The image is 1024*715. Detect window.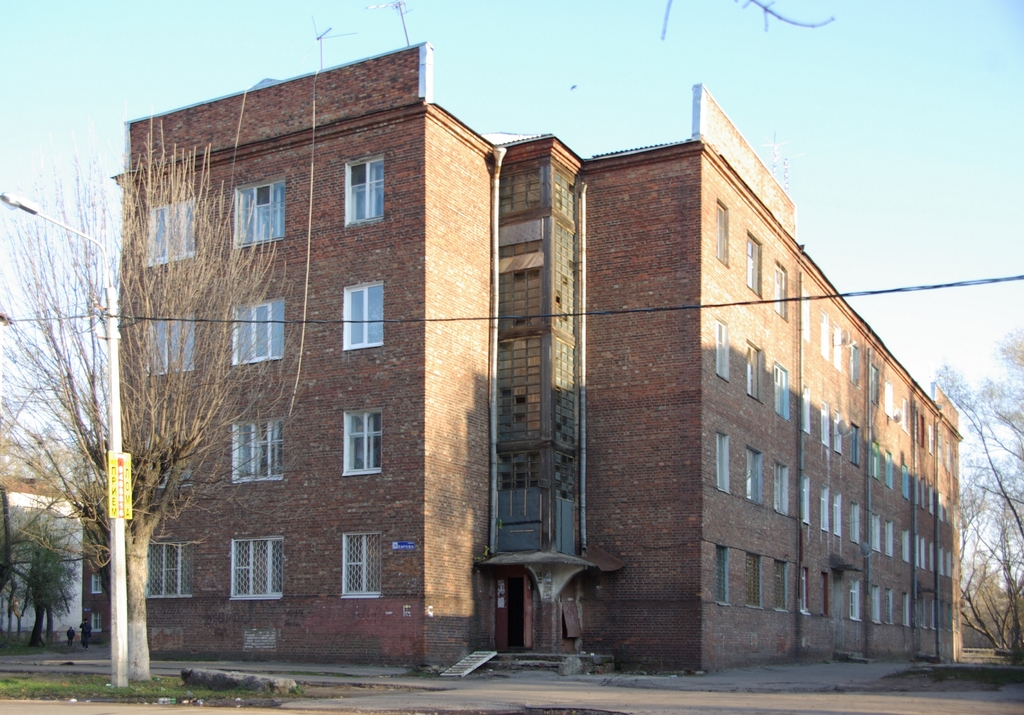
Detection: bbox=(871, 586, 883, 625).
